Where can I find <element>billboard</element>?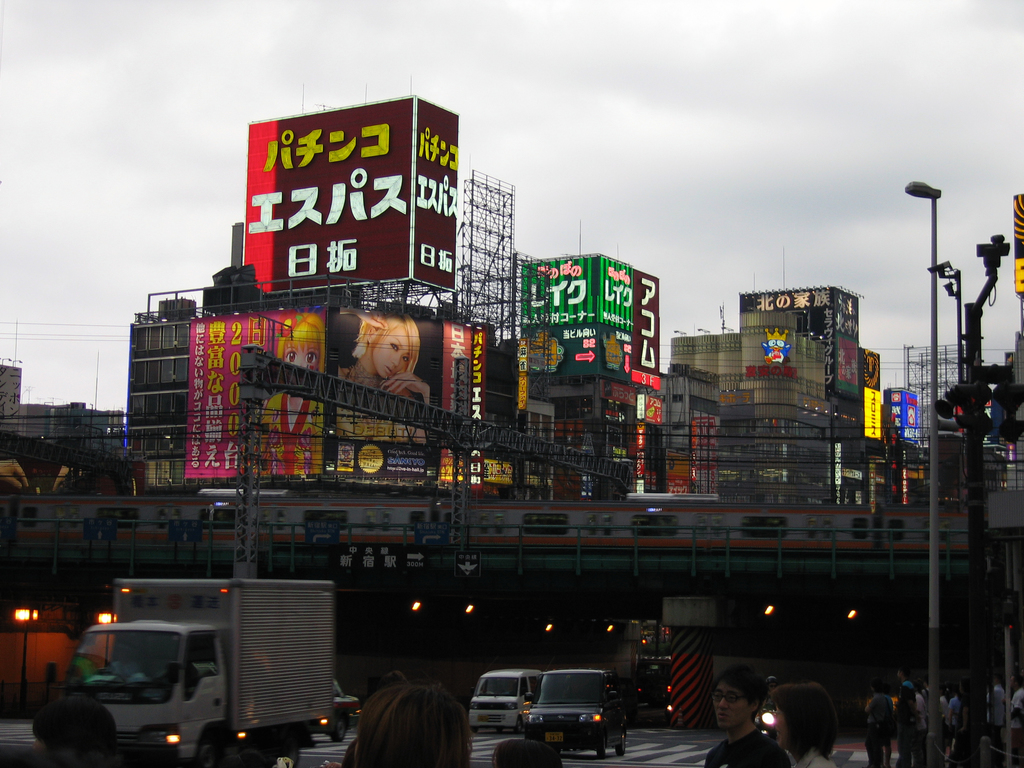
You can find it at {"x1": 520, "y1": 327, "x2": 587, "y2": 372}.
